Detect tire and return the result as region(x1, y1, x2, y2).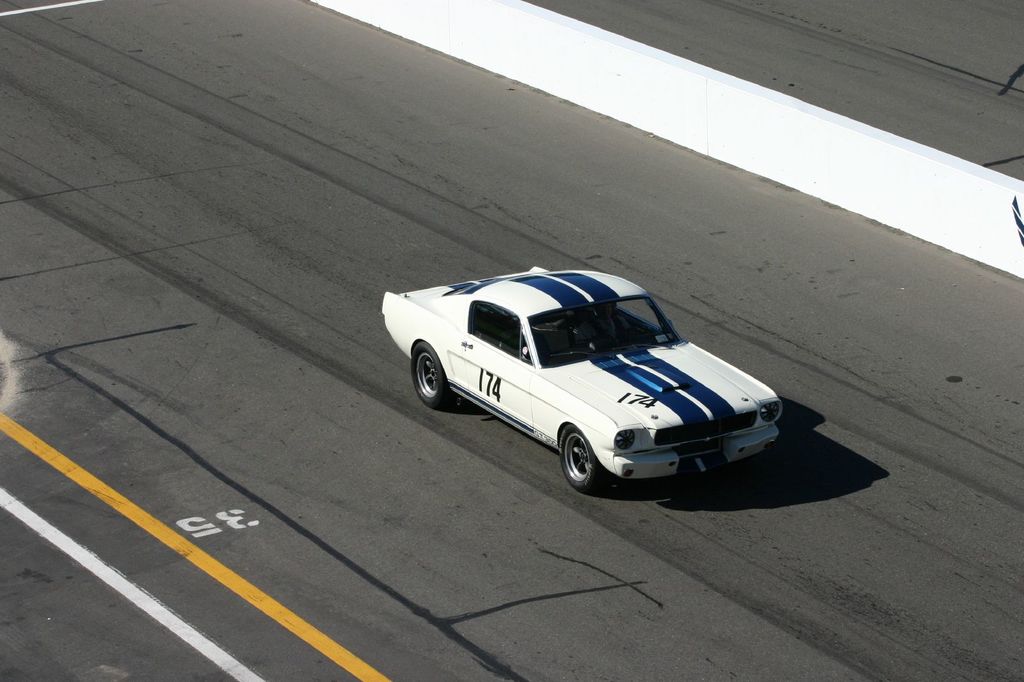
region(559, 436, 598, 492).
